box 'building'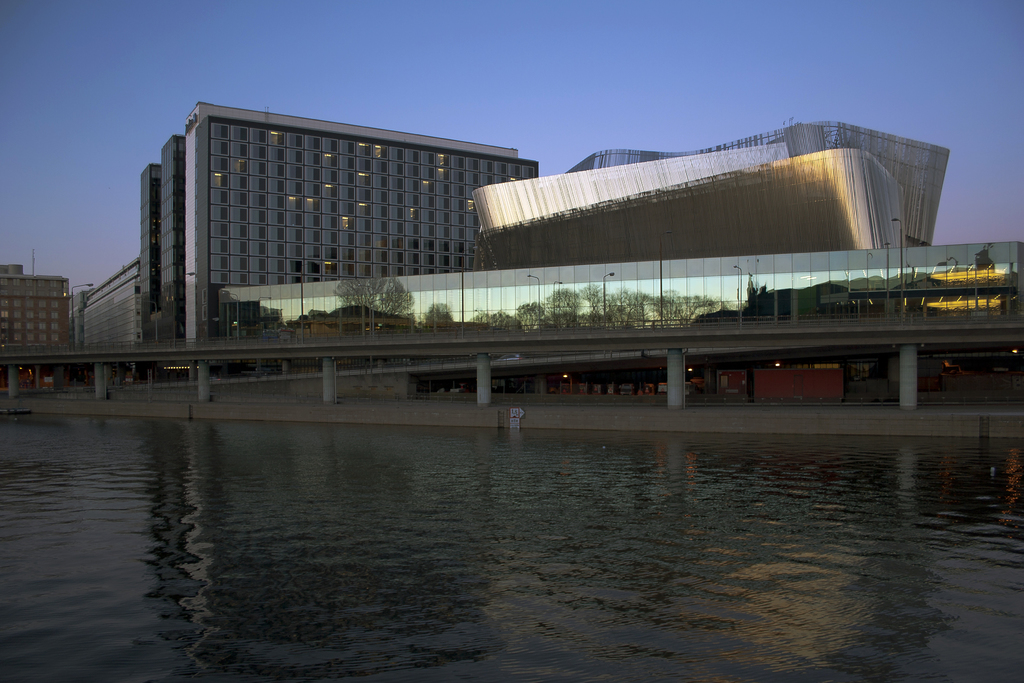
x1=72 y1=100 x2=543 y2=344
